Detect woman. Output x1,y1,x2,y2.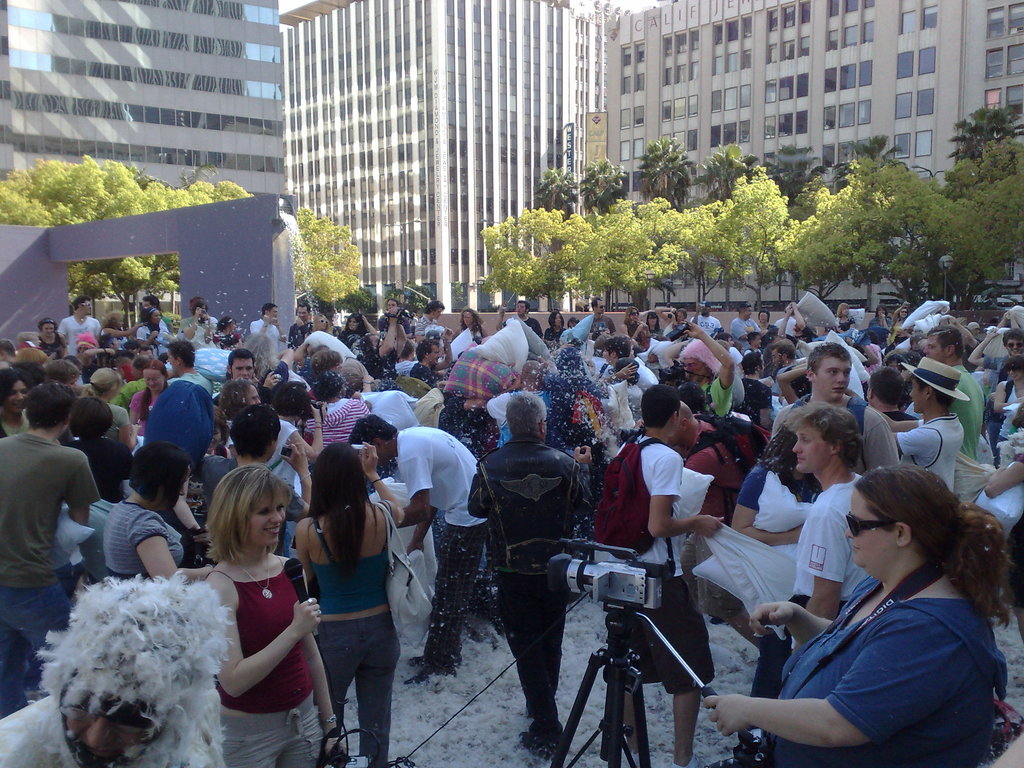
995,354,1023,442.
